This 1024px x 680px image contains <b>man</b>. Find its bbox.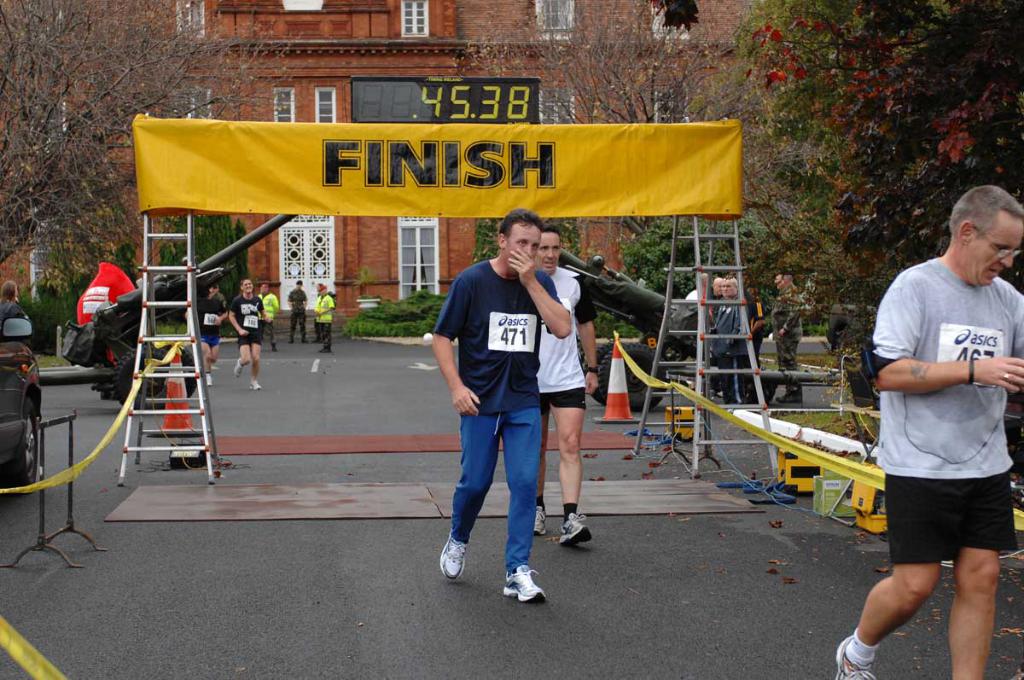
<box>535,221,602,544</box>.
